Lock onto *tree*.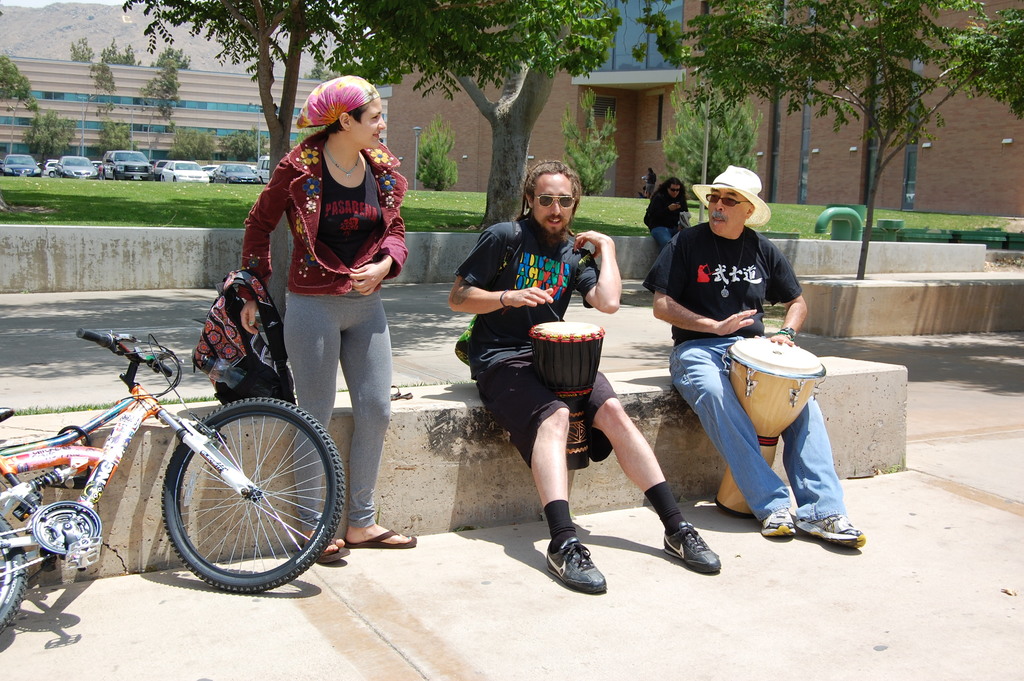
Locked: <region>123, 0, 355, 188</region>.
